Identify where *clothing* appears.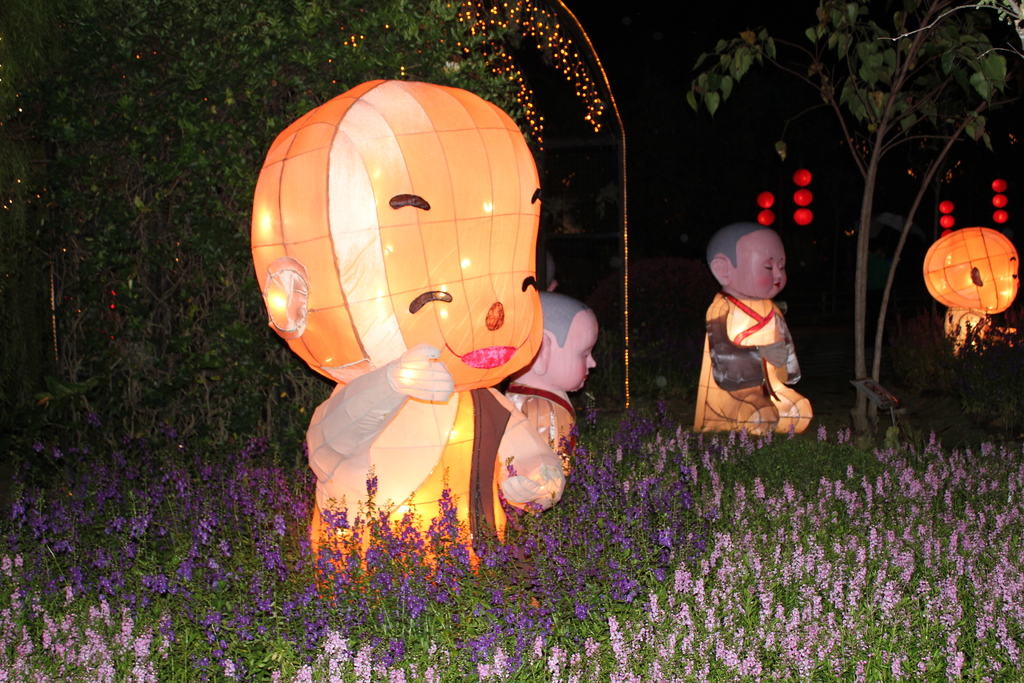
Appears at detection(309, 375, 520, 575).
